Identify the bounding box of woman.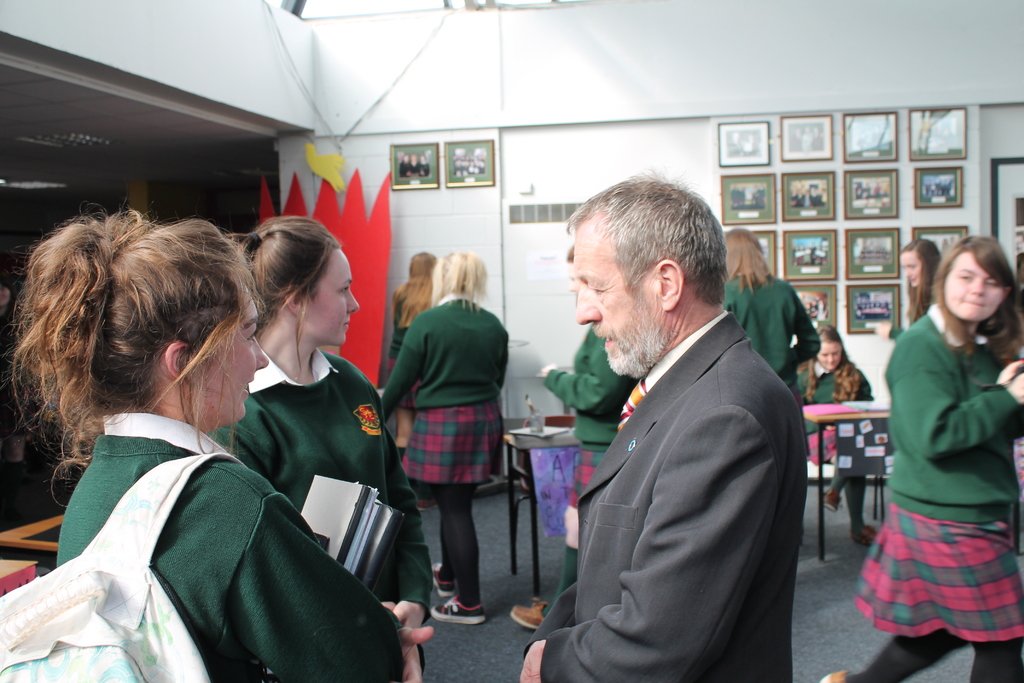
bbox=[375, 236, 511, 626].
